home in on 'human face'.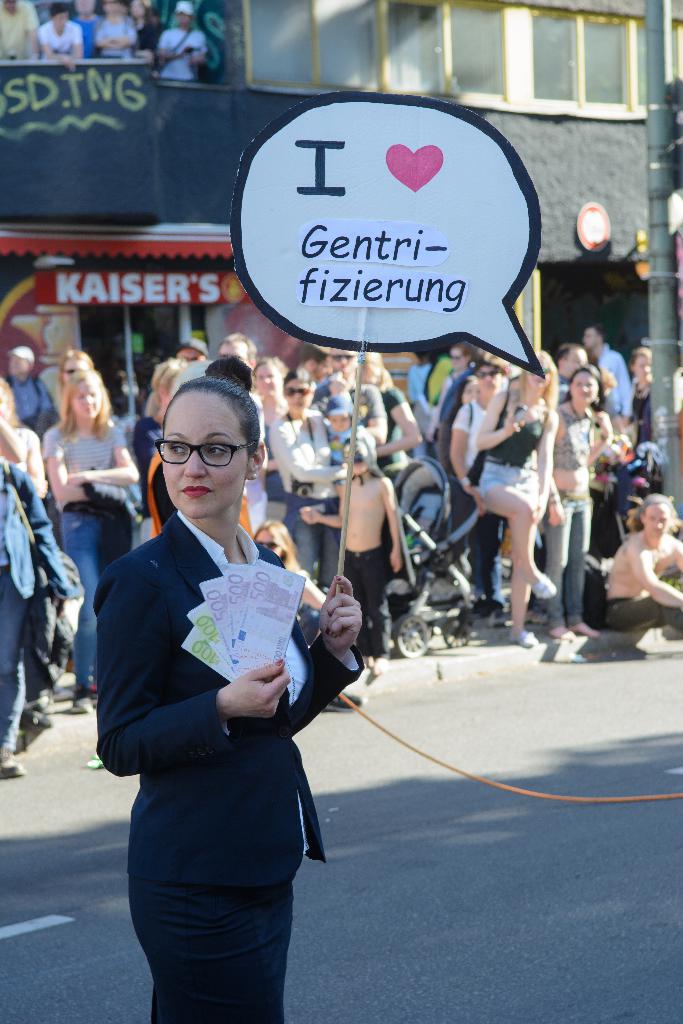
Homed in at box=[309, 355, 329, 378].
